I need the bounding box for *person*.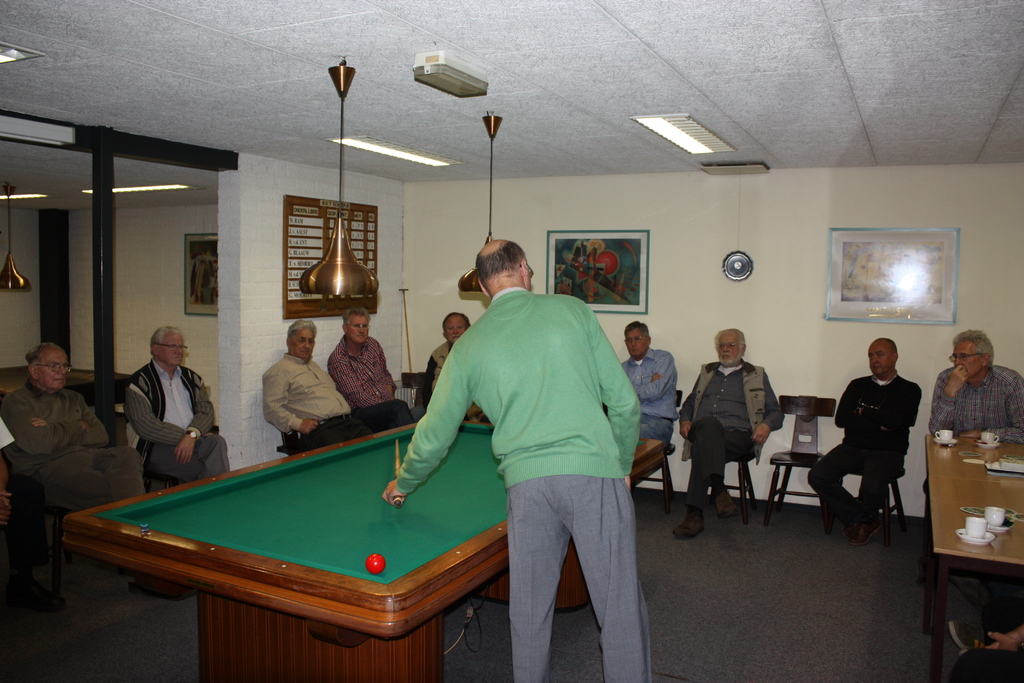
Here it is: l=127, t=327, r=232, b=492.
